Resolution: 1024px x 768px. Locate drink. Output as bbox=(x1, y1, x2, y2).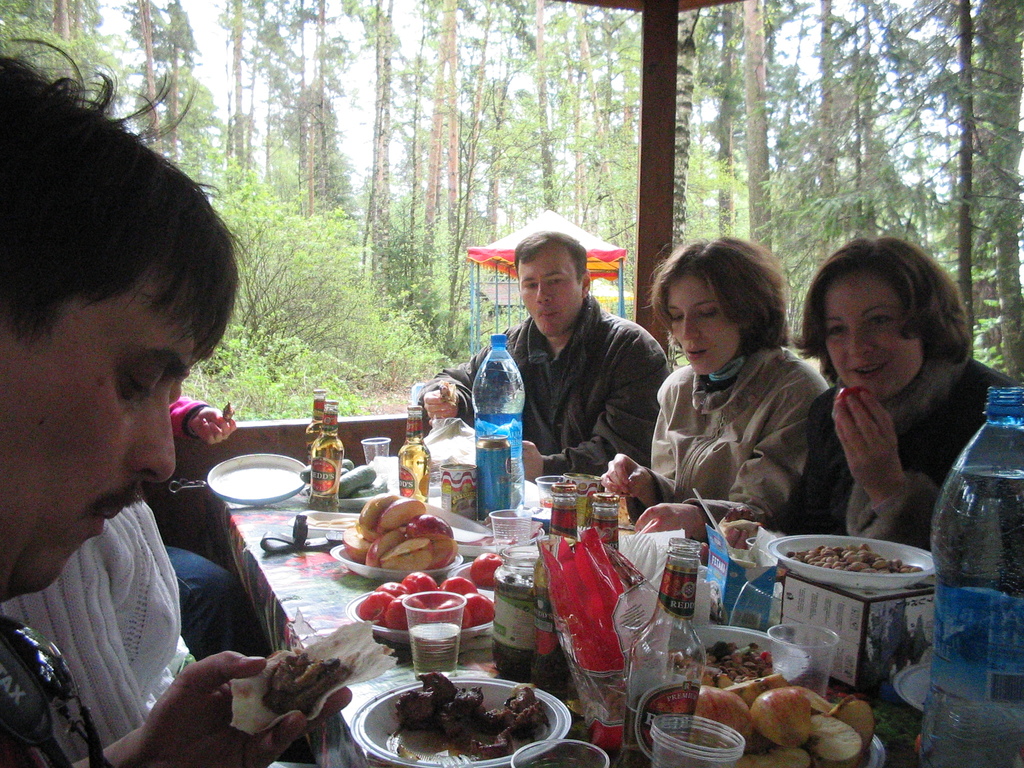
bbox=(304, 390, 323, 463).
